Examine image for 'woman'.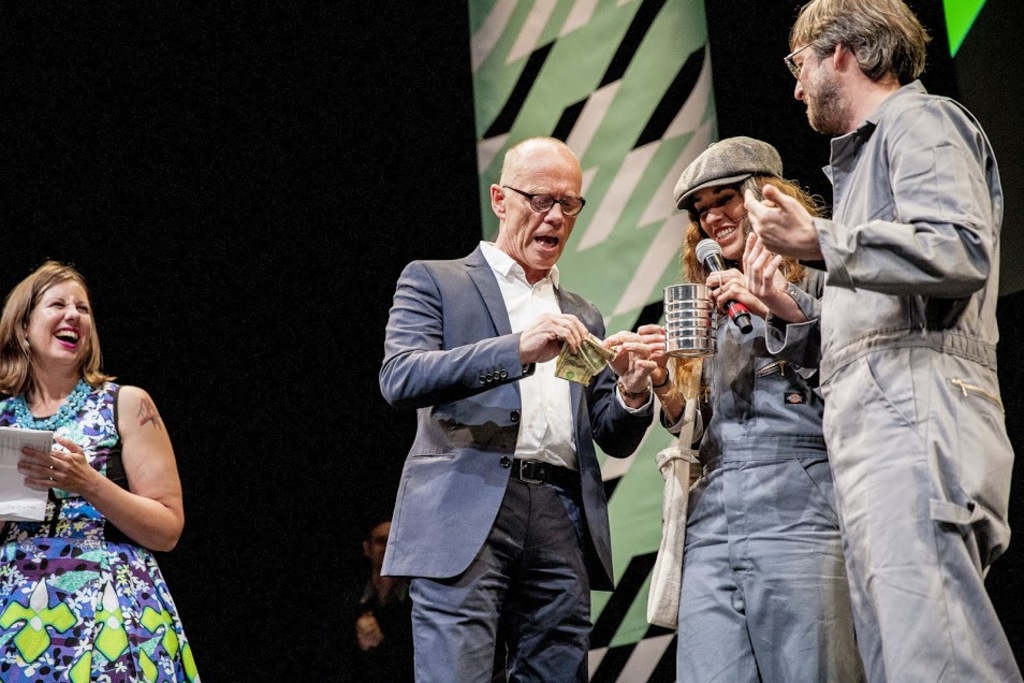
Examination result: 1,246,185,681.
